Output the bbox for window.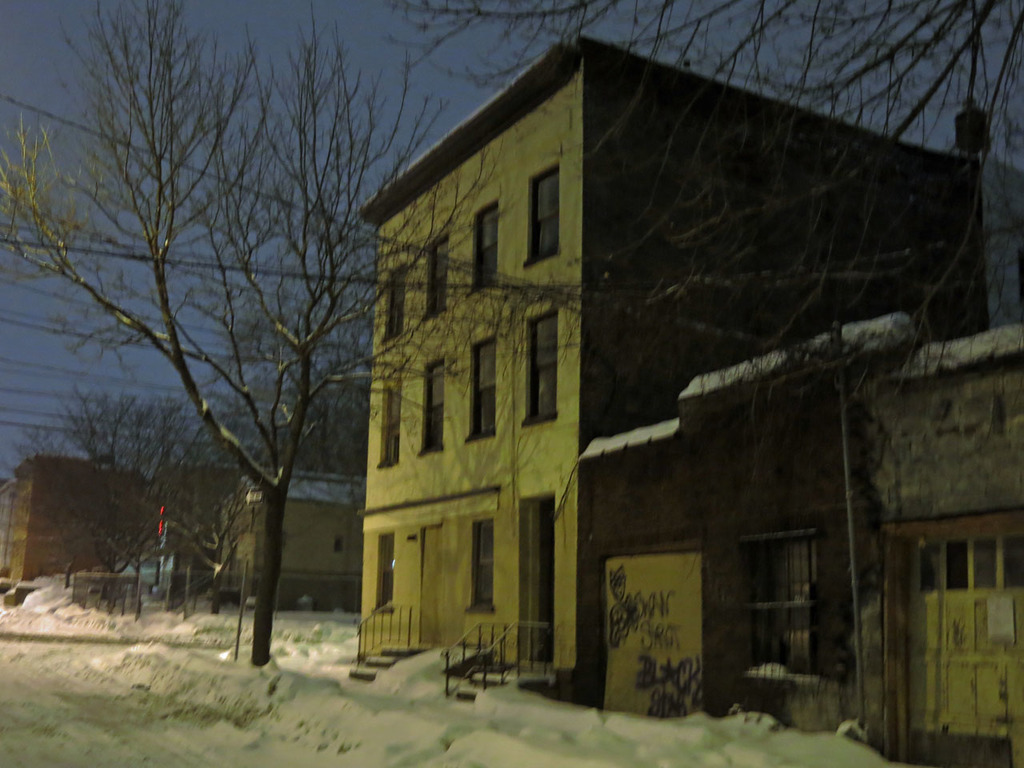
box=[519, 150, 567, 274].
